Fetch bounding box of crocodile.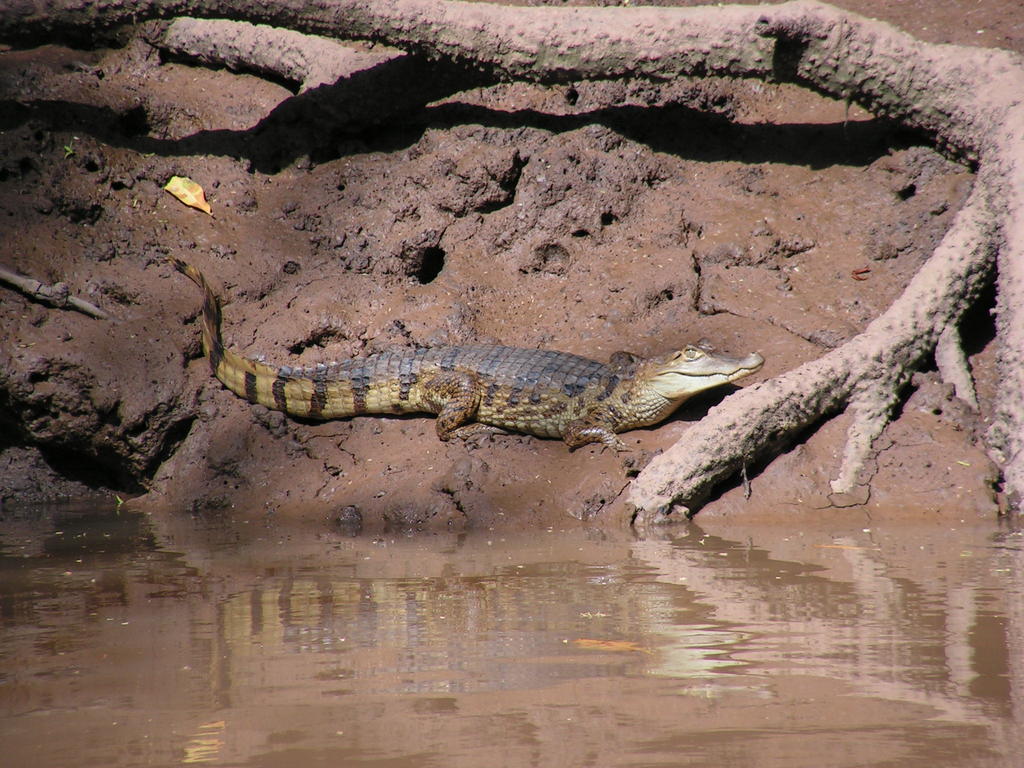
Bbox: pyautogui.locateOnScreen(166, 254, 767, 457).
